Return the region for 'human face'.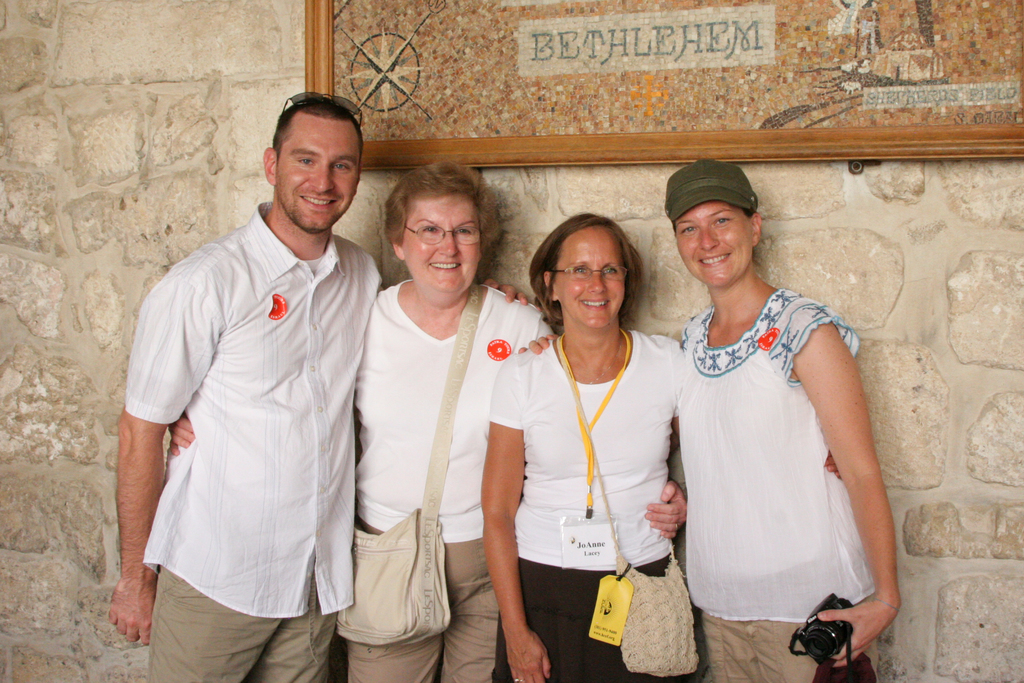
[400,194,481,288].
